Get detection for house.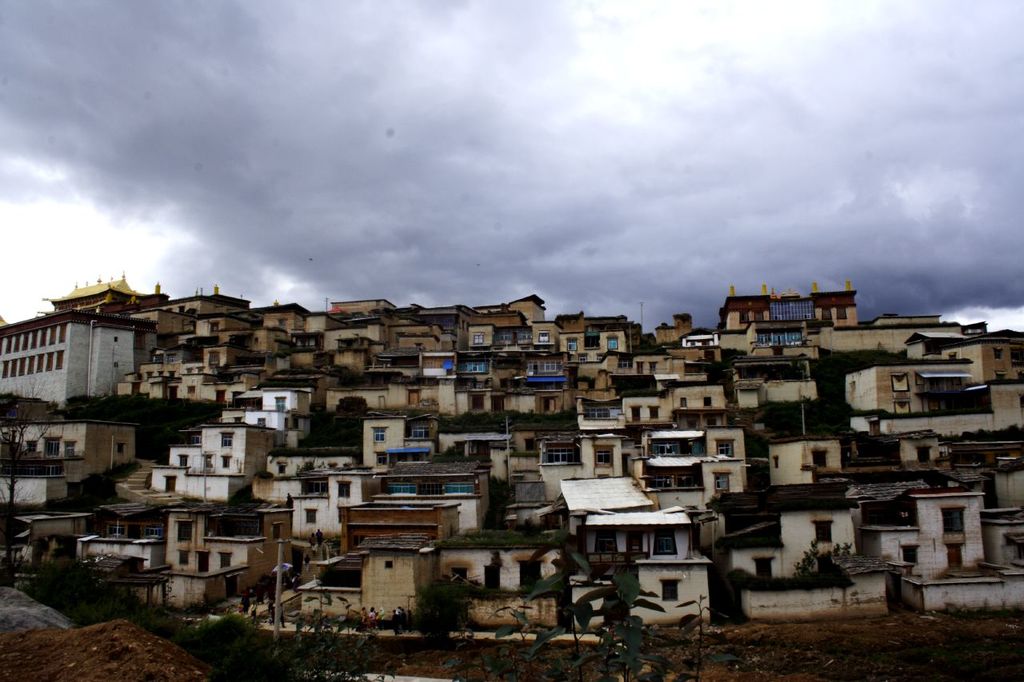
Detection: BBox(721, 351, 810, 409).
